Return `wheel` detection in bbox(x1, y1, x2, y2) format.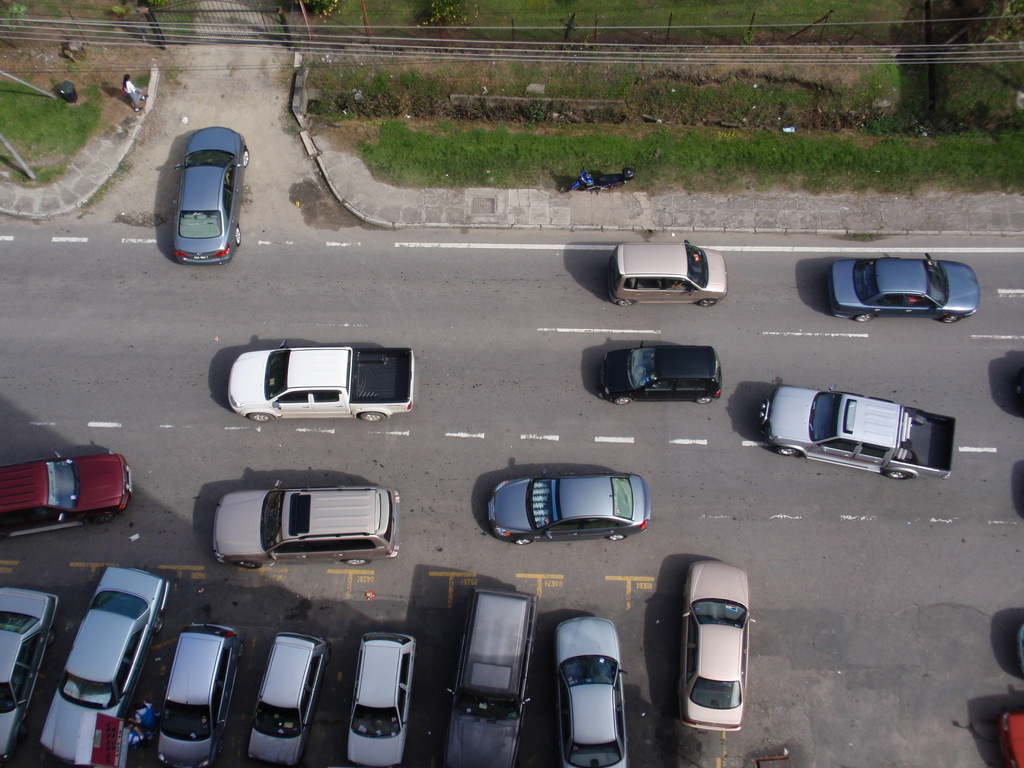
bbox(344, 557, 370, 566).
